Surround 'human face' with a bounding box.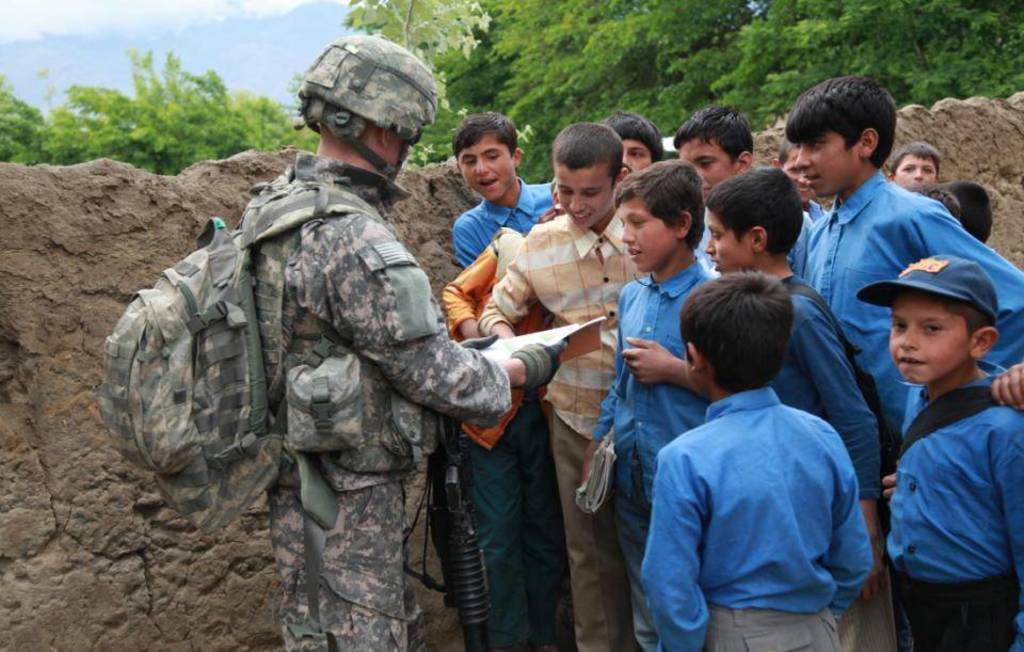
Rect(557, 159, 610, 229).
